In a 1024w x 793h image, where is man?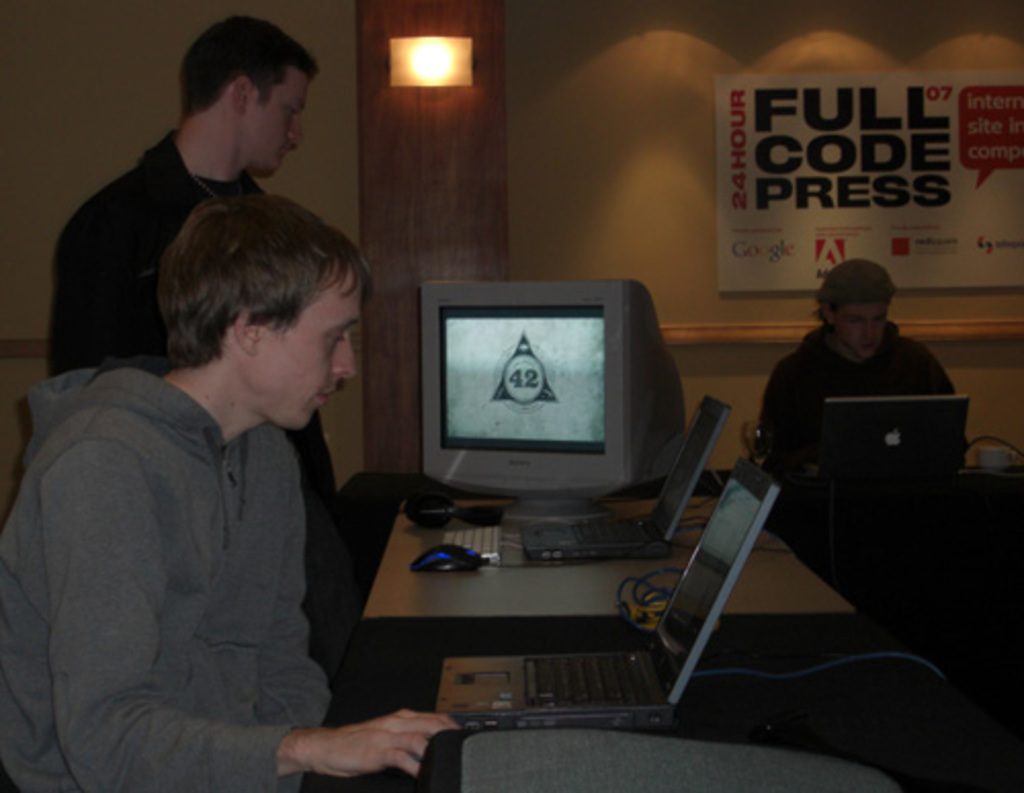
l=756, t=256, r=956, b=482.
